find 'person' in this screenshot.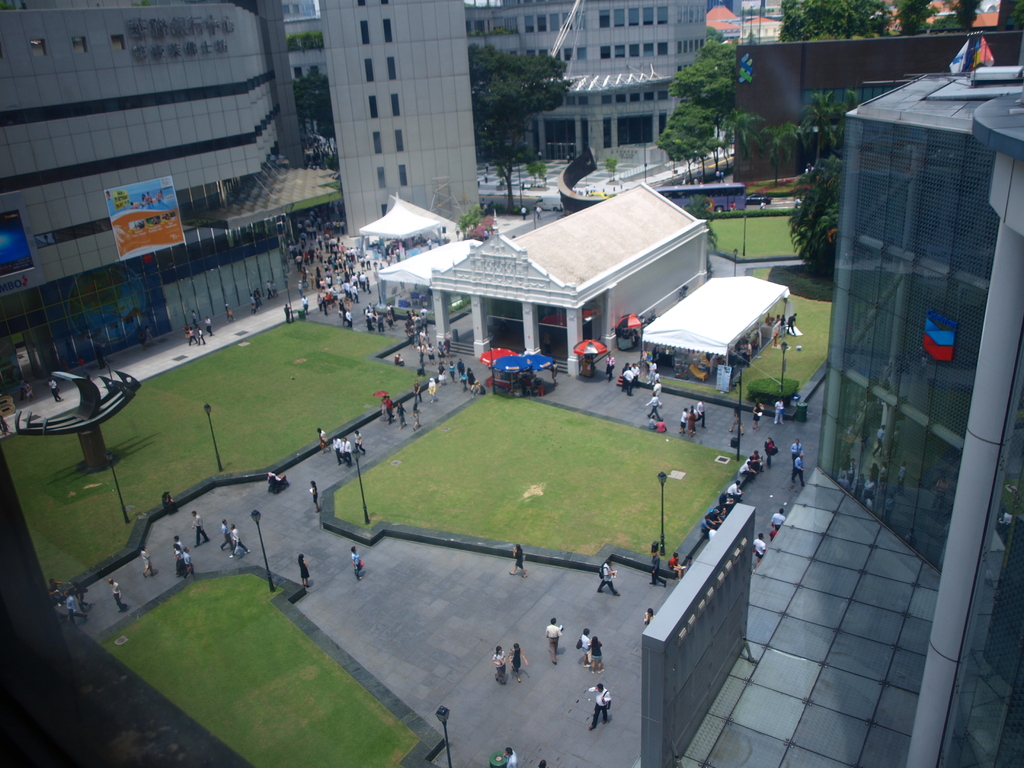
The bounding box for 'person' is [624, 369, 637, 397].
